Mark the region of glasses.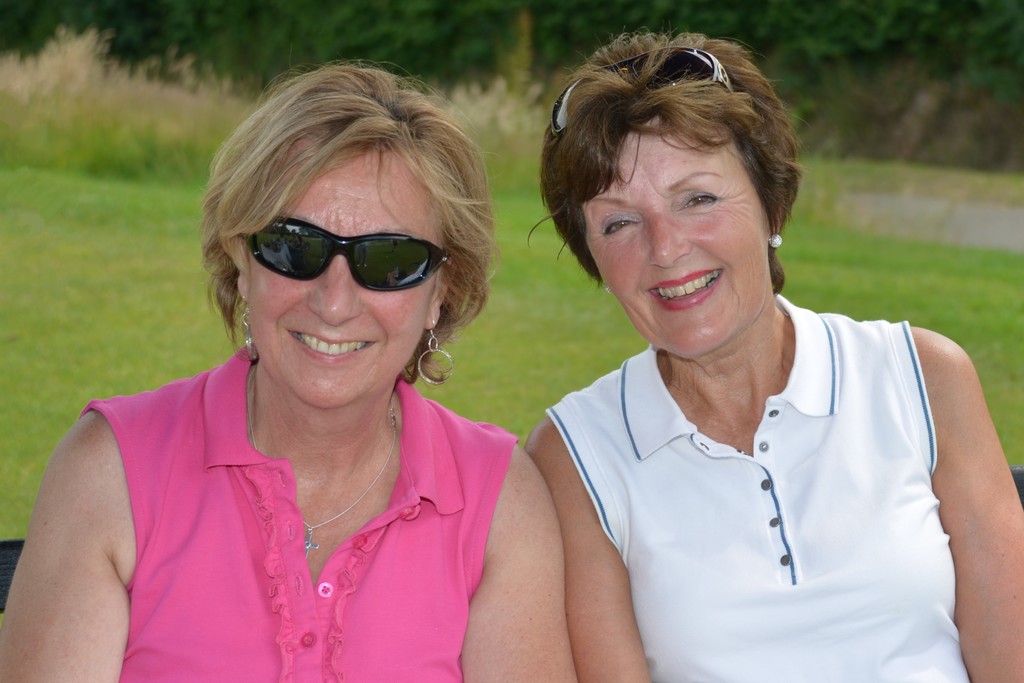
Region: [x1=241, y1=212, x2=457, y2=294].
